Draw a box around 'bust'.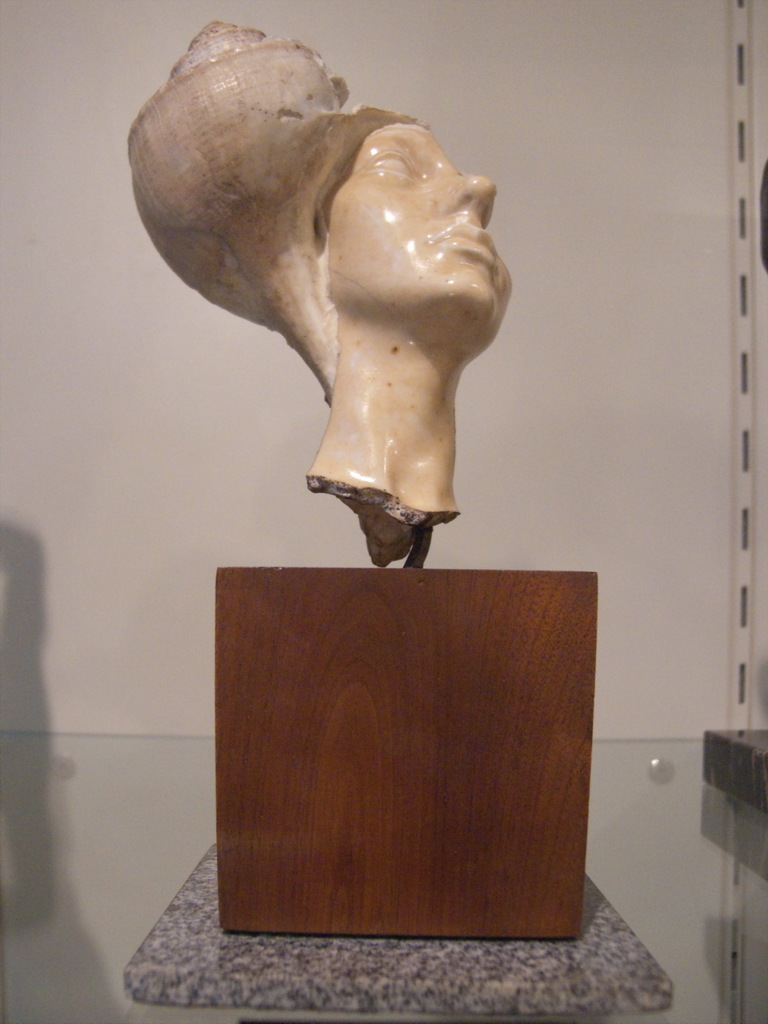
BBox(129, 20, 517, 564).
